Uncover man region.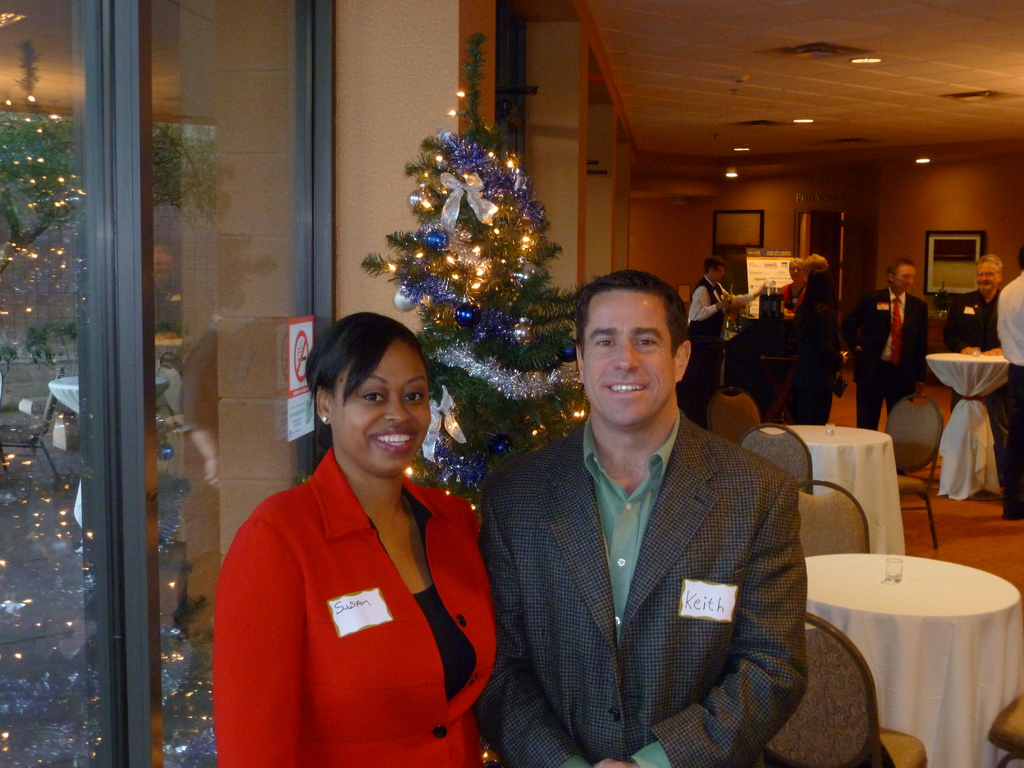
Uncovered: box(943, 255, 1004, 418).
